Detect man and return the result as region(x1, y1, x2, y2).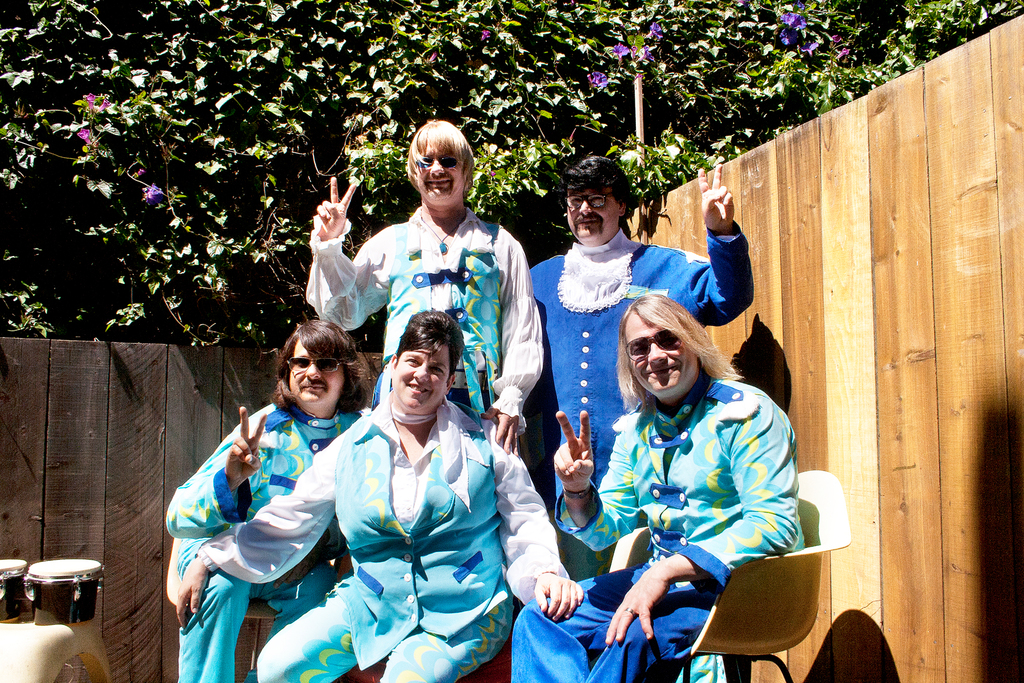
region(300, 118, 549, 461).
